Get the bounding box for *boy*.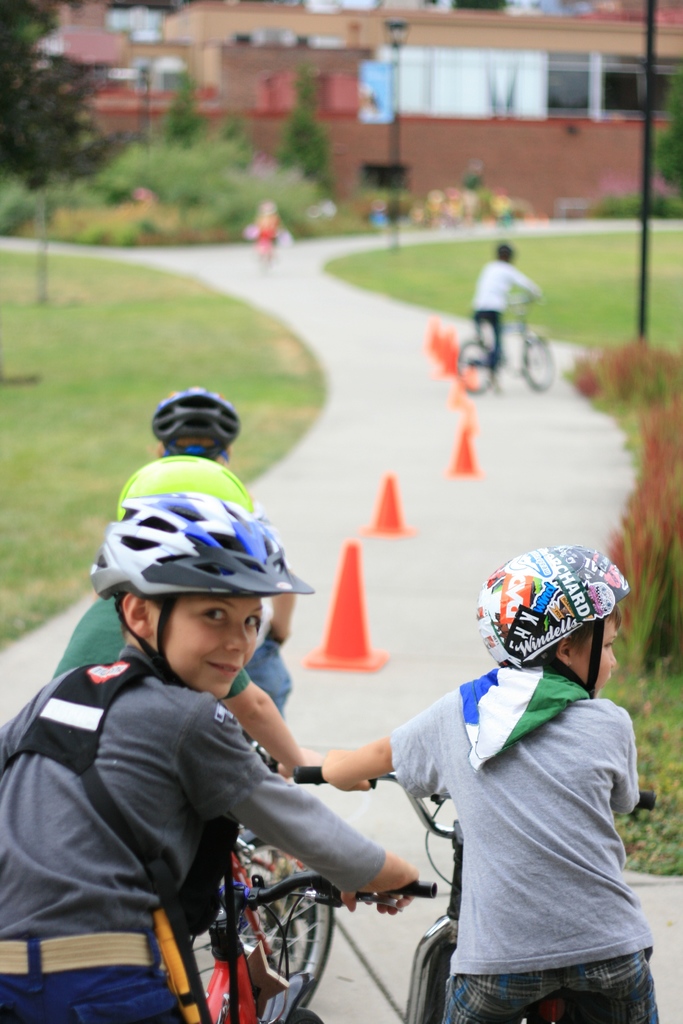
{"x1": 145, "y1": 388, "x2": 304, "y2": 709}.
